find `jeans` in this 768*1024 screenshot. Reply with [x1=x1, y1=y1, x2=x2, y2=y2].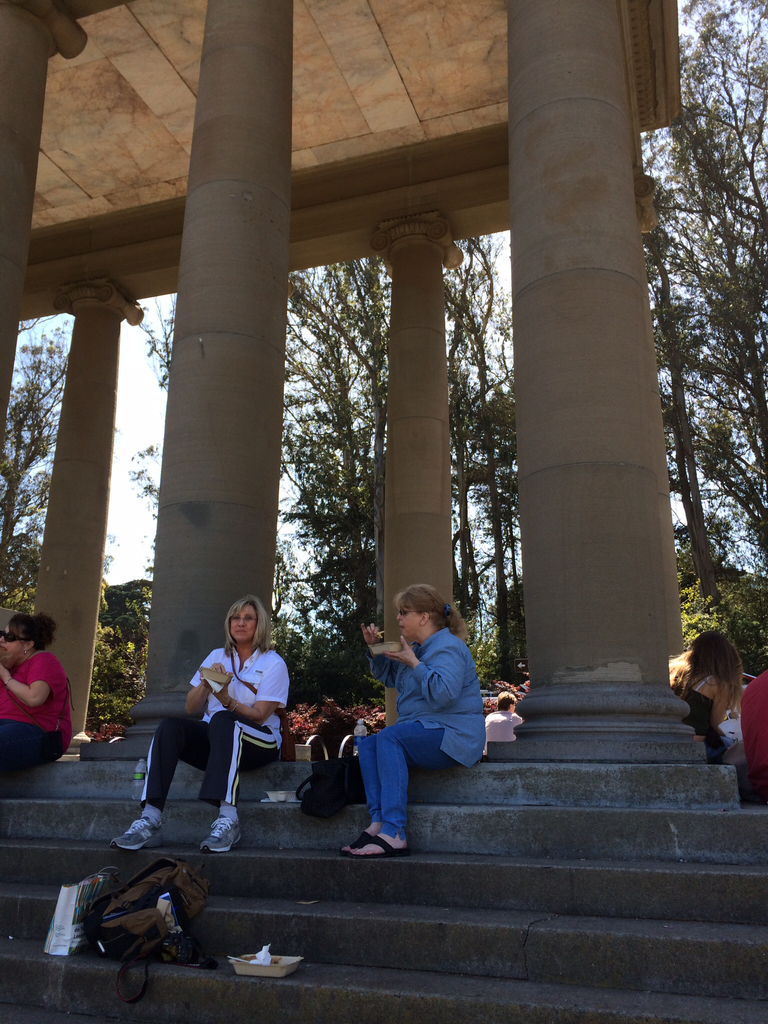
[x1=362, y1=717, x2=468, y2=843].
